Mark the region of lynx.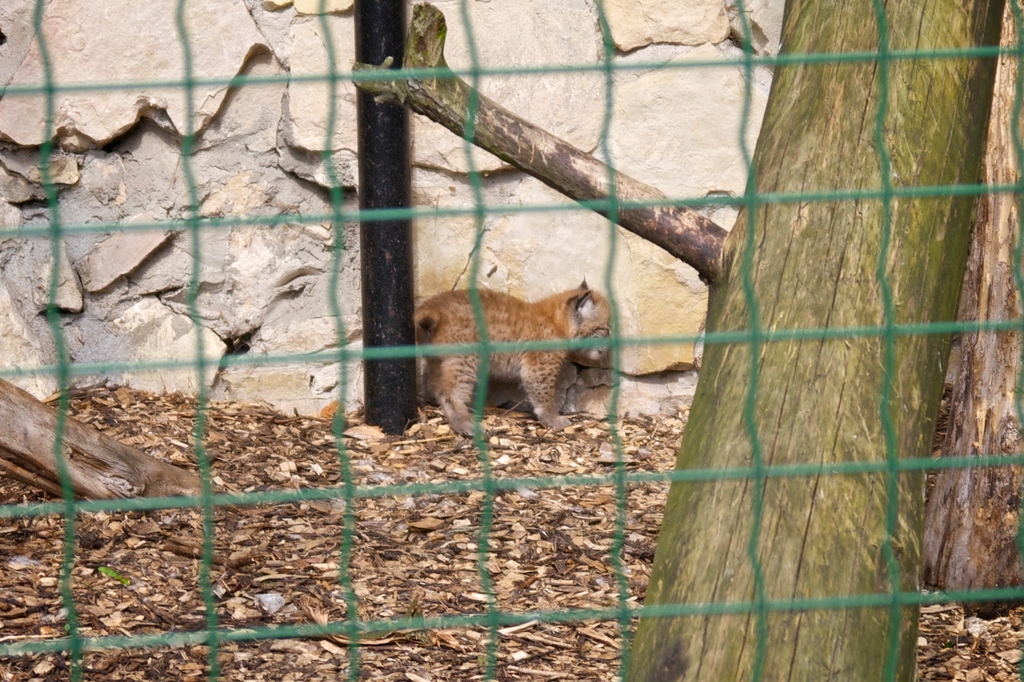
Region: BBox(414, 255, 637, 441).
